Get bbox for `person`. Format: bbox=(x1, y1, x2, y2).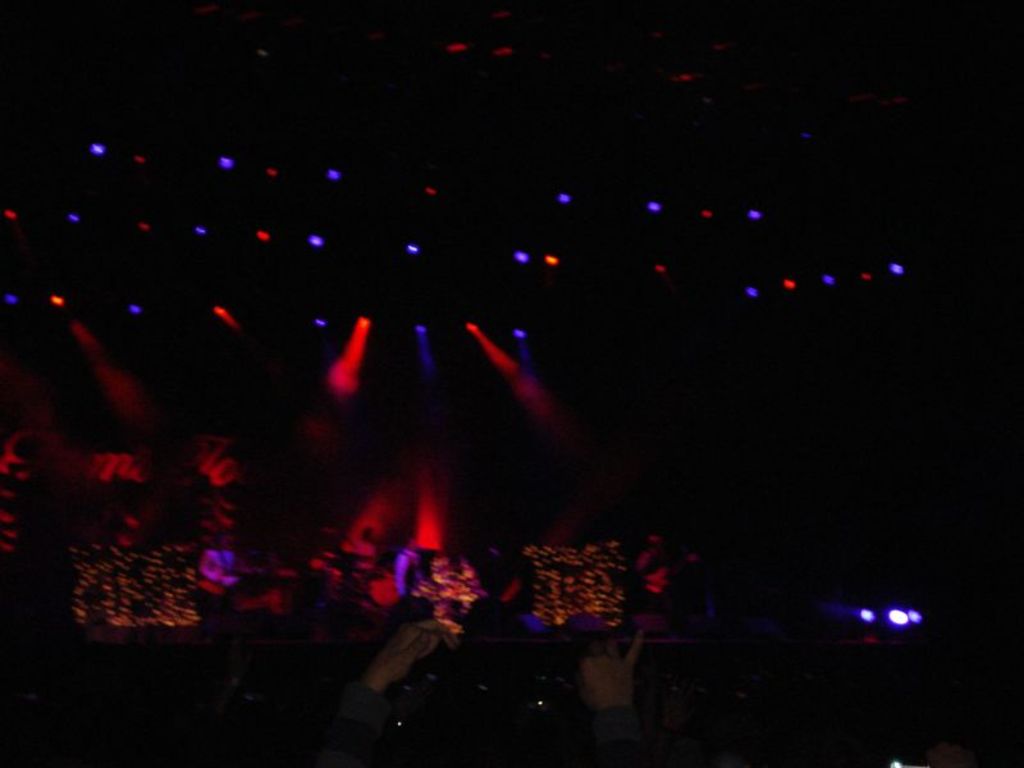
bbox=(398, 535, 421, 603).
